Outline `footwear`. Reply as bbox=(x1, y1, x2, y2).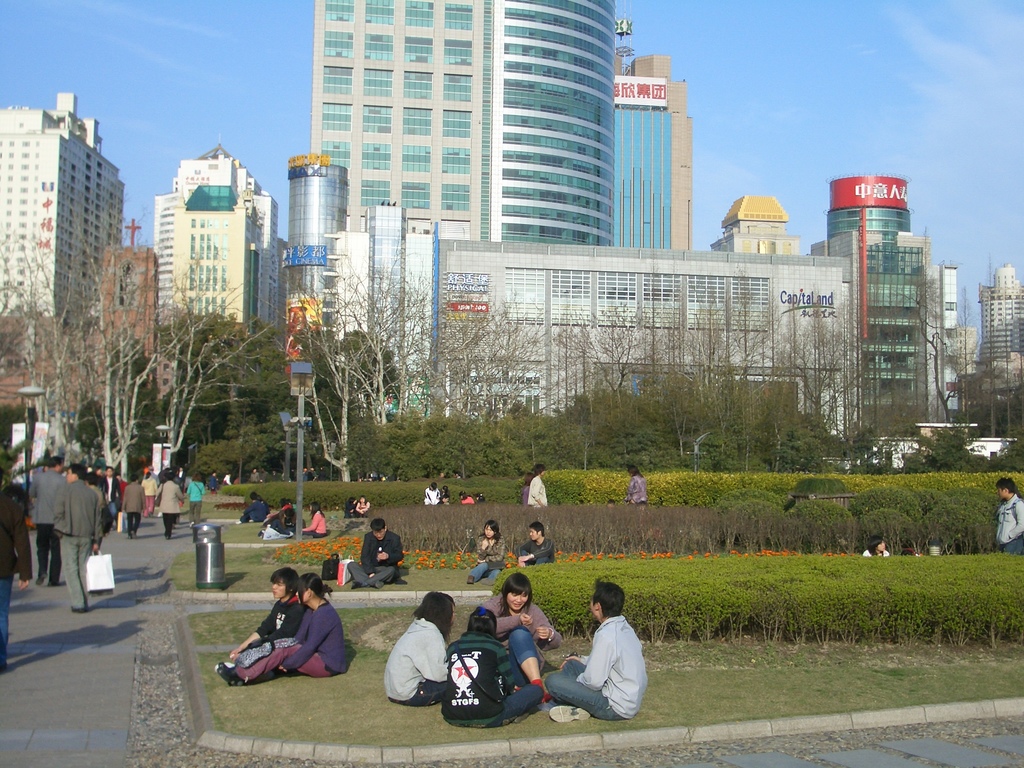
bbox=(48, 577, 61, 588).
